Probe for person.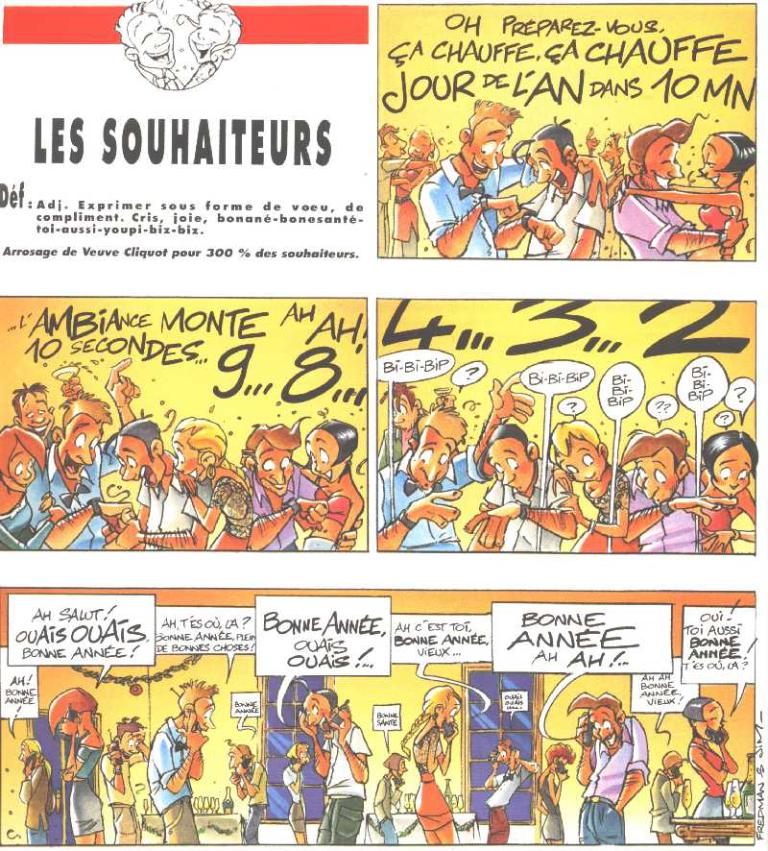
Probe result: box(0, 424, 47, 544).
